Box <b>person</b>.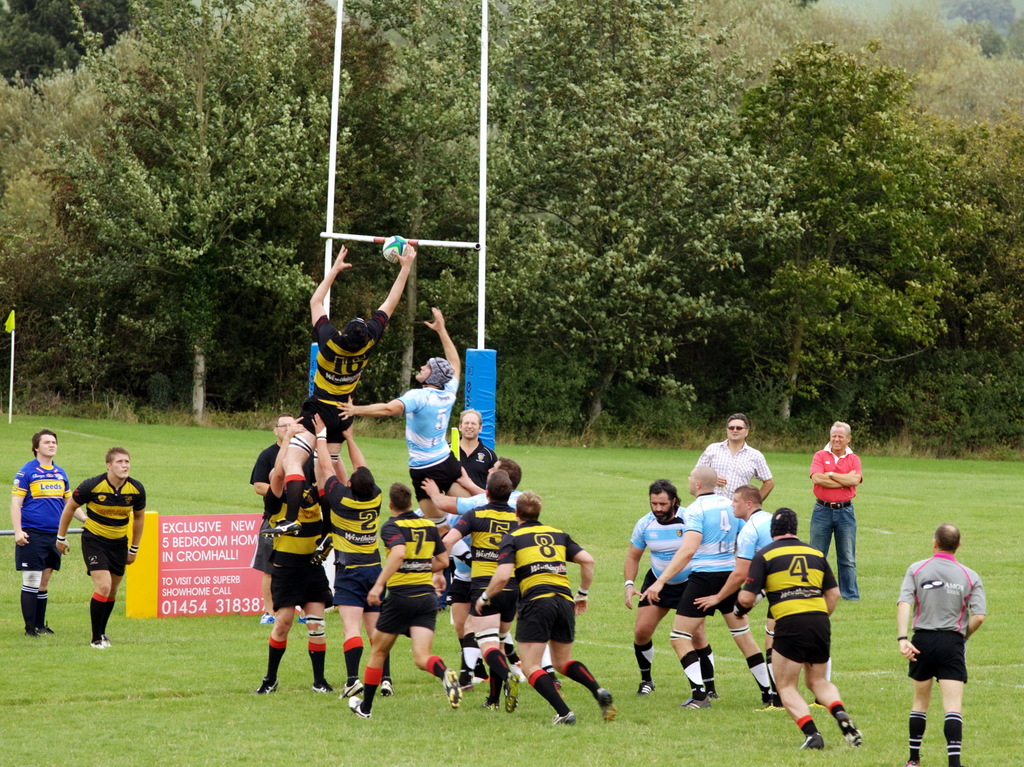
rect(898, 521, 990, 765).
